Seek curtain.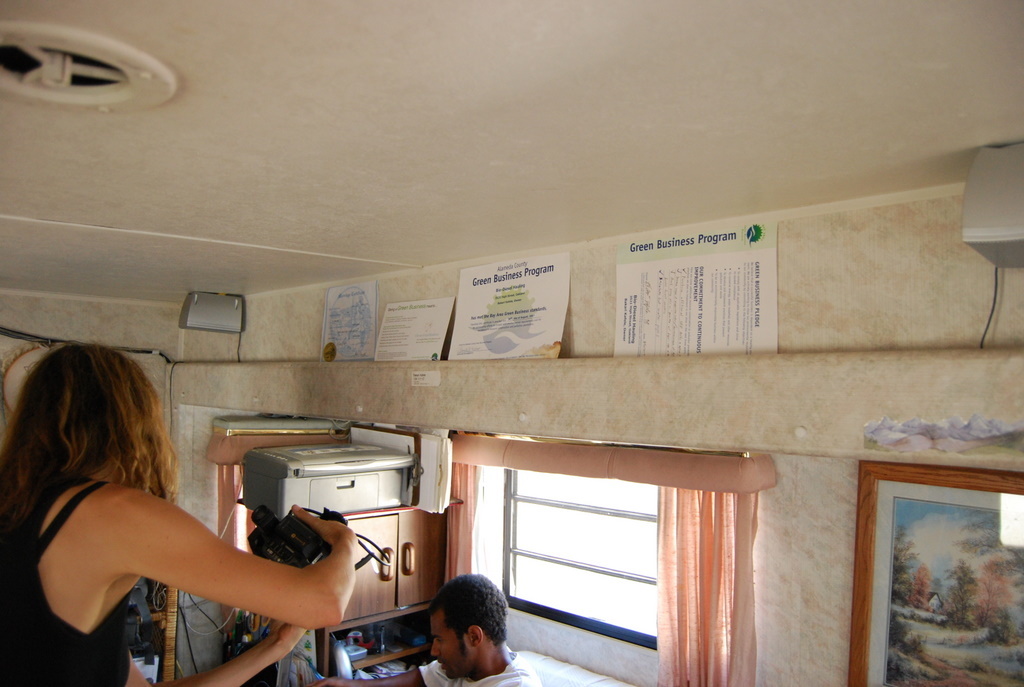
655:492:759:686.
